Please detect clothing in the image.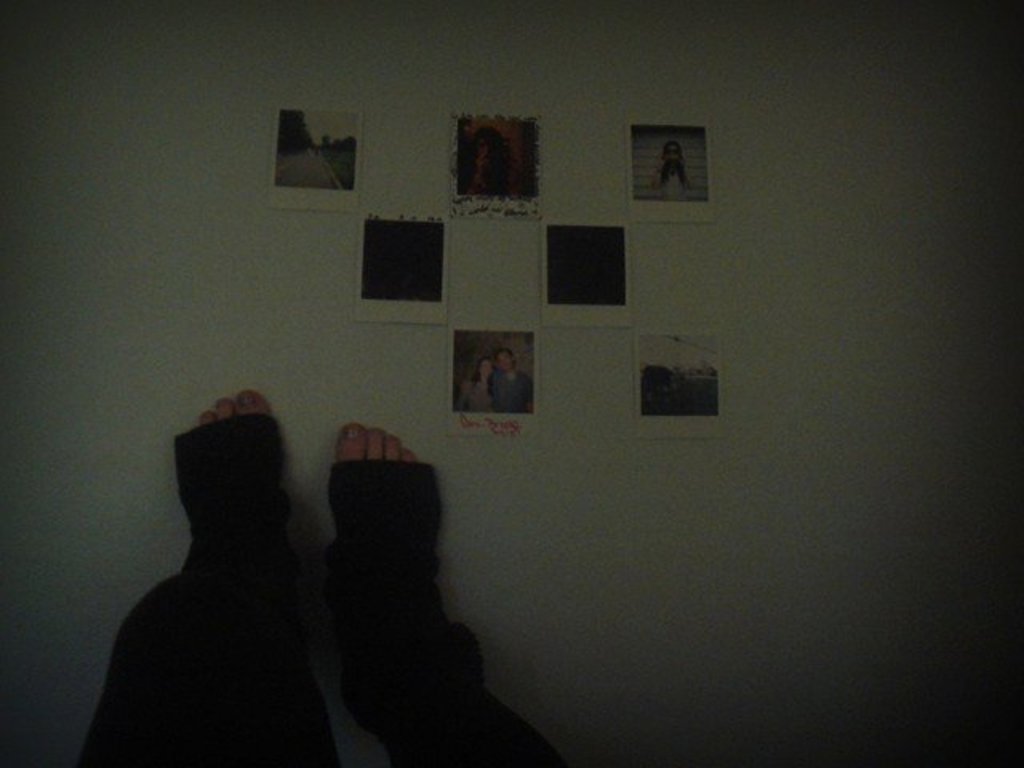
left=454, top=374, right=499, bottom=406.
